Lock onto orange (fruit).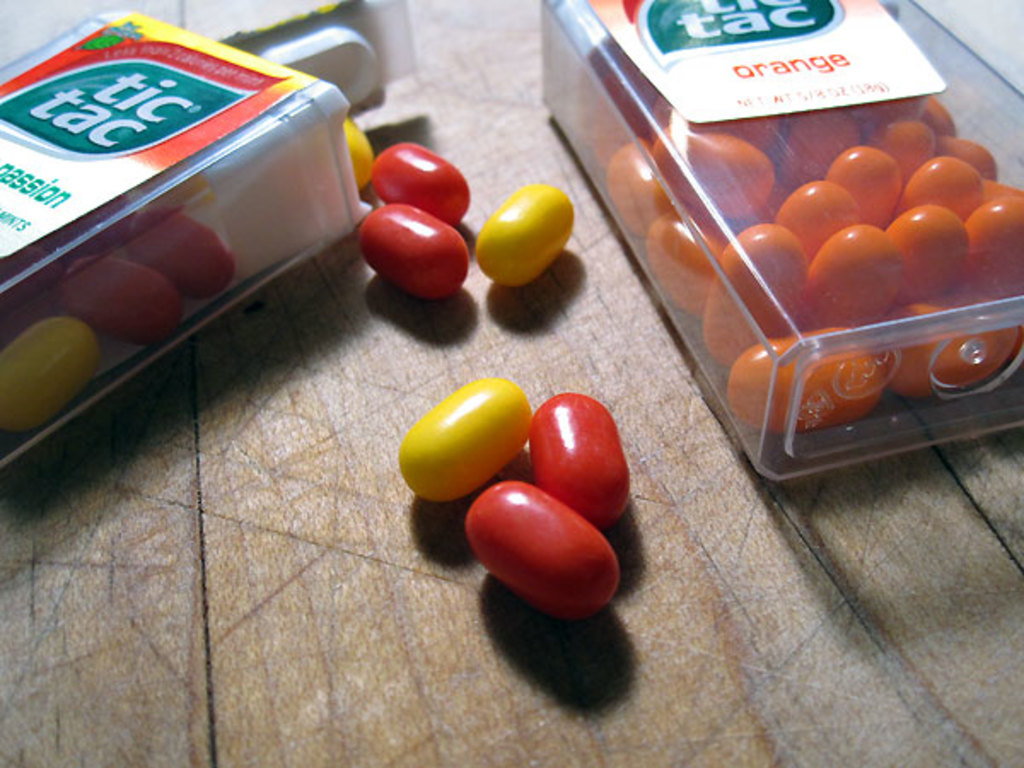
Locked: {"x1": 771, "y1": 114, "x2": 848, "y2": 195}.
